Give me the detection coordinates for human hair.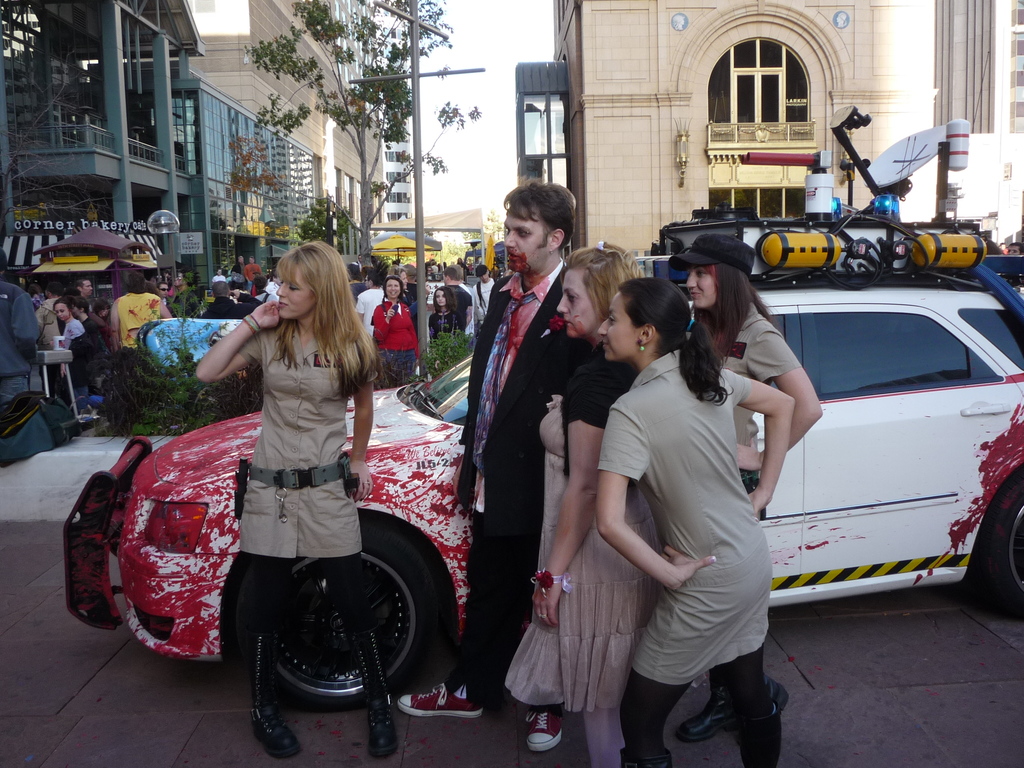
select_region(559, 236, 644, 333).
